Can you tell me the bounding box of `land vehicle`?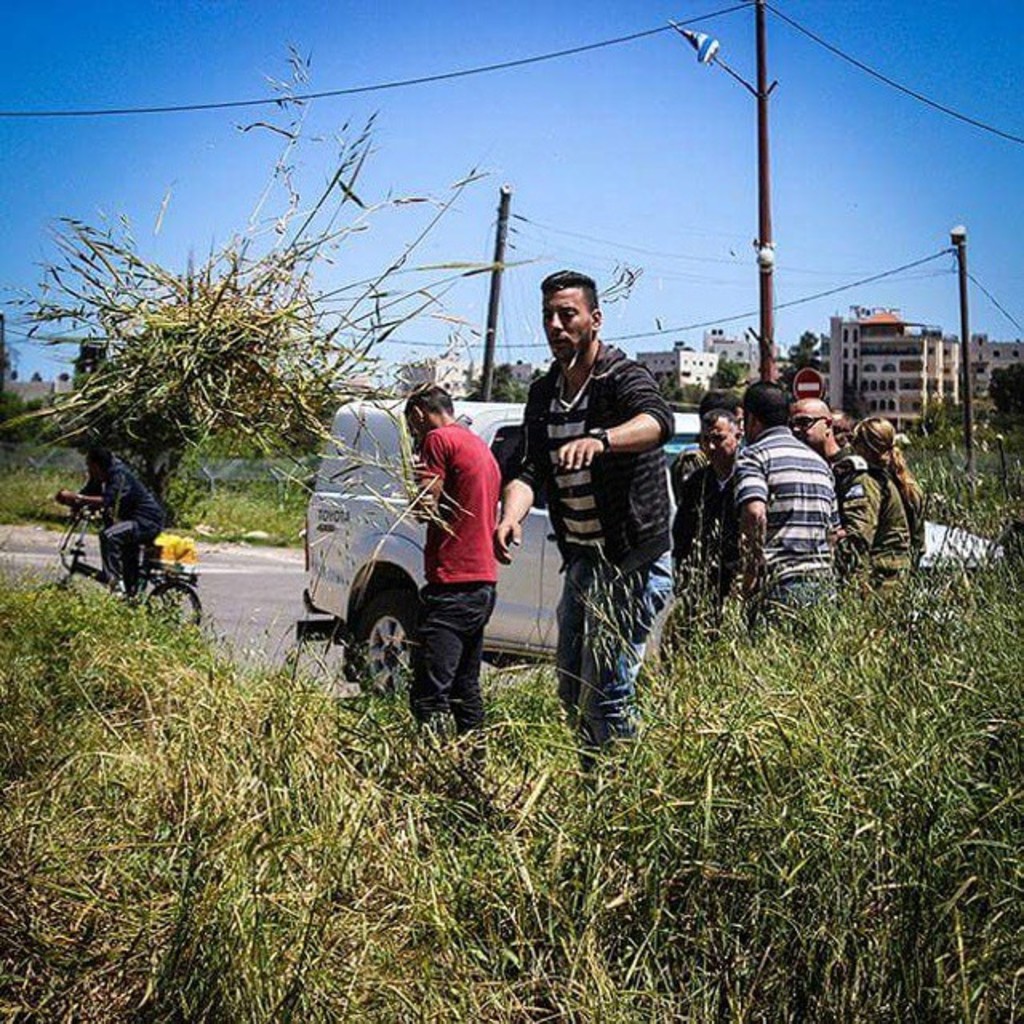
left=50, top=488, right=208, bottom=635.
